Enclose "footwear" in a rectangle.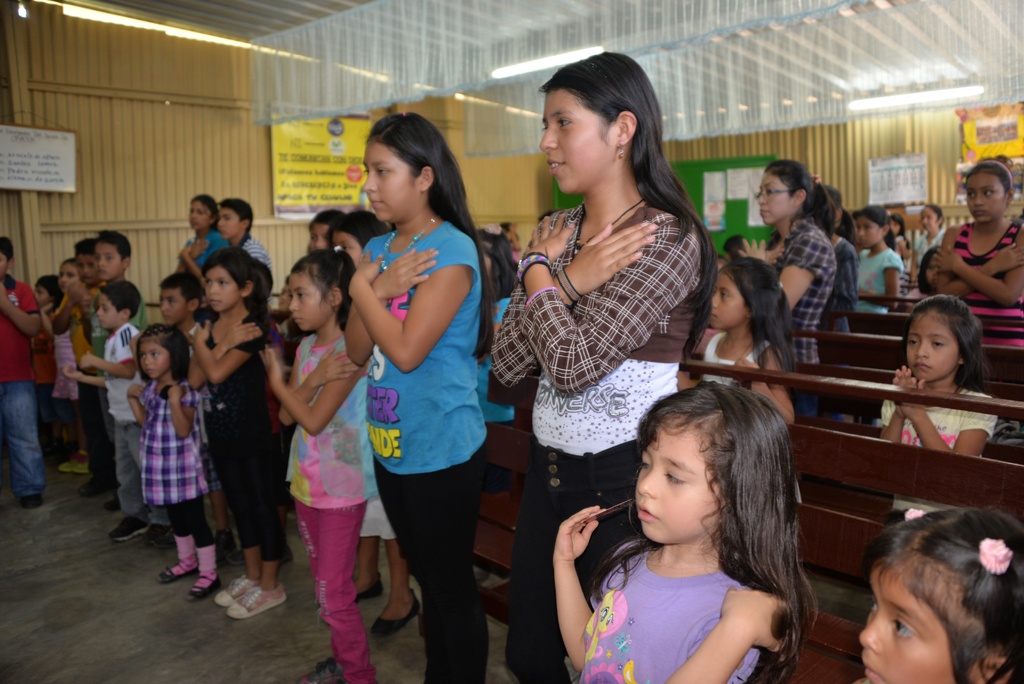
box(156, 526, 175, 551).
